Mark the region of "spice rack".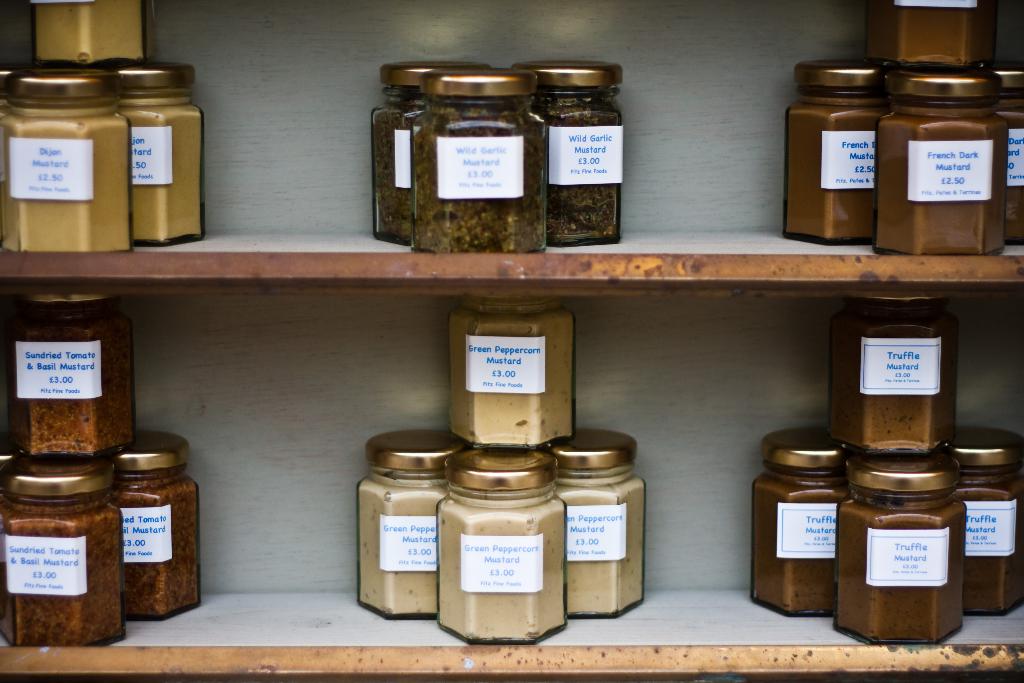
Region: (0, 0, 1023, 257).
